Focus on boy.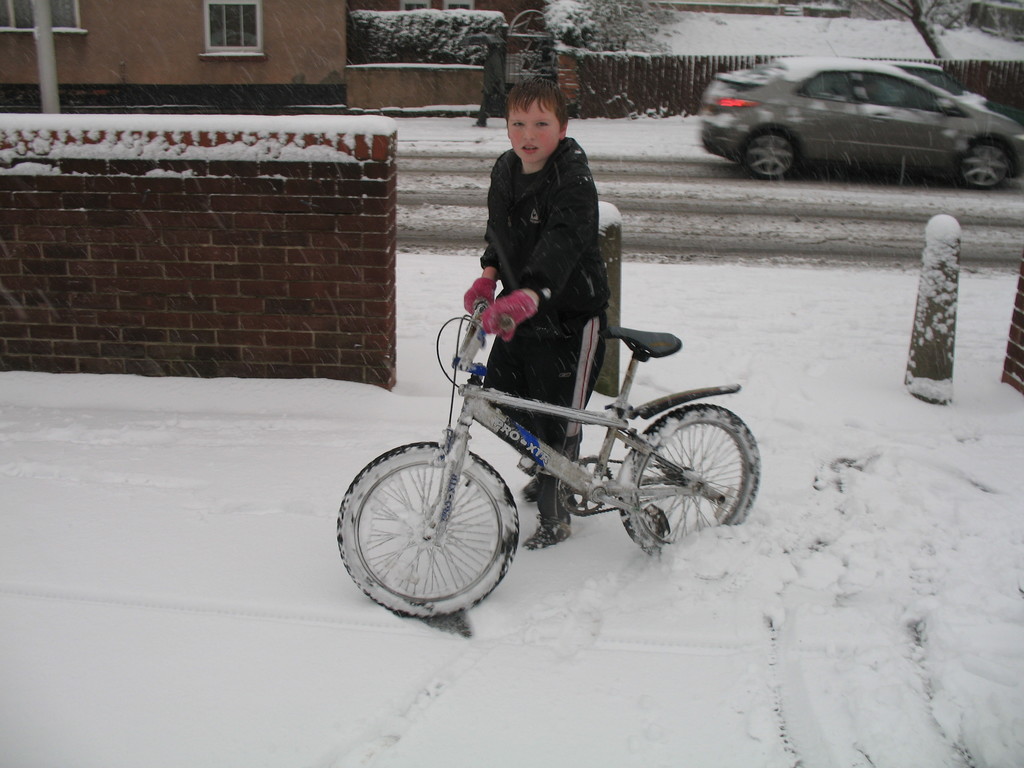
Focused at [left=440, top=70, right=664, bottom=427].
